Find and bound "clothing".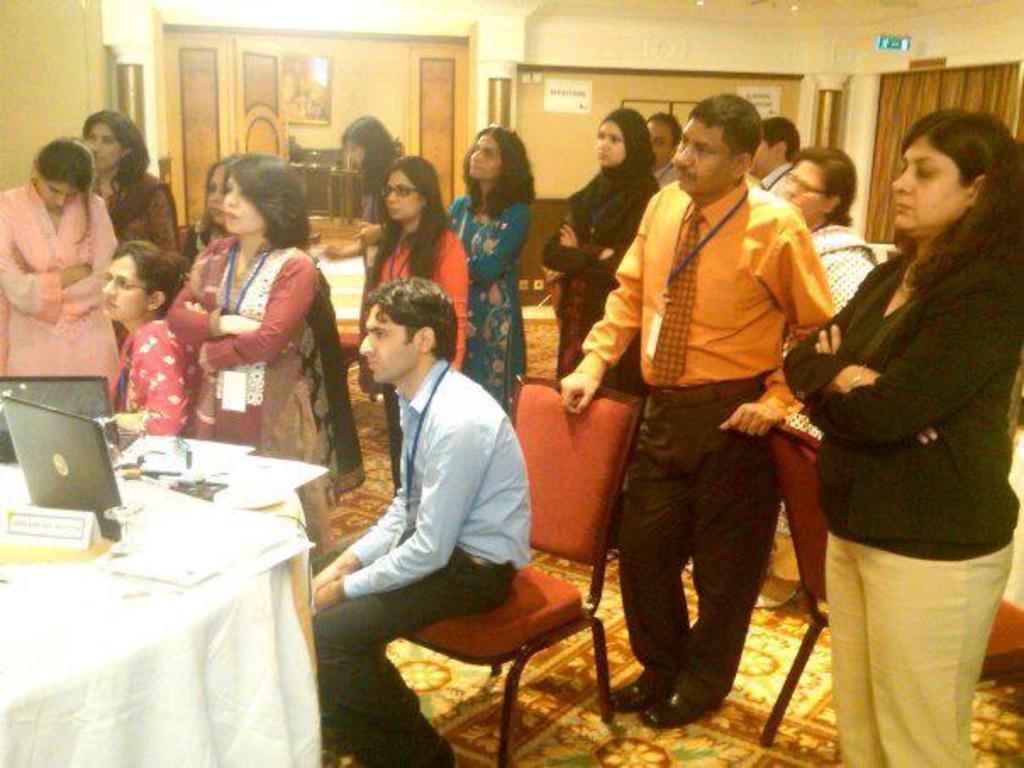
Bound: rect(437, 181, 537, 426).
